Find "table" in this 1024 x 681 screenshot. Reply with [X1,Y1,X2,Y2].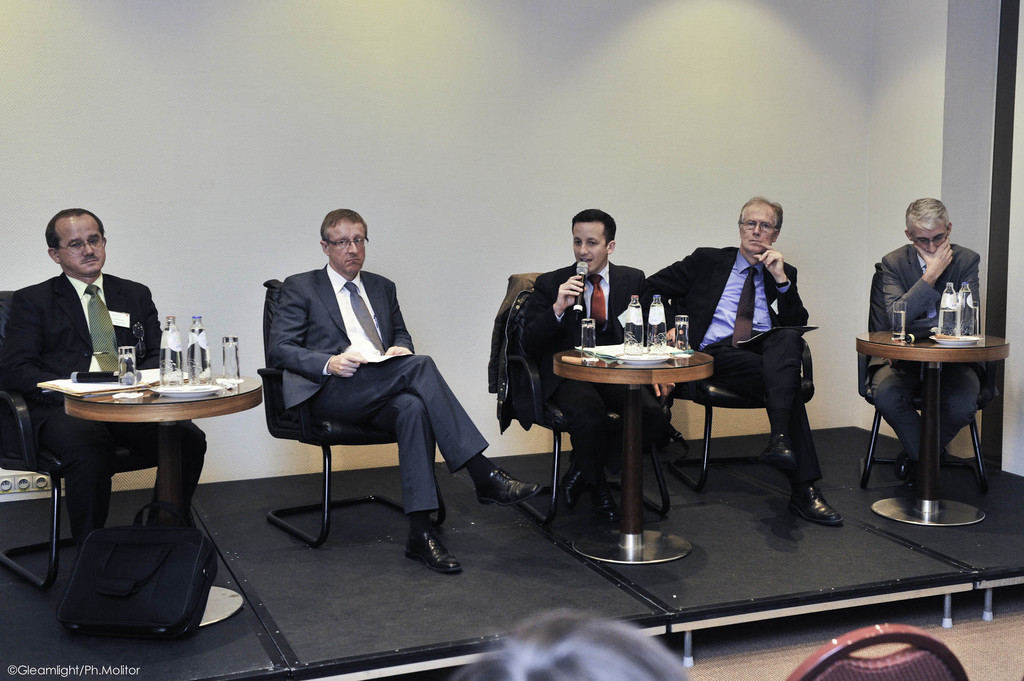
[858,326,1011,527].
